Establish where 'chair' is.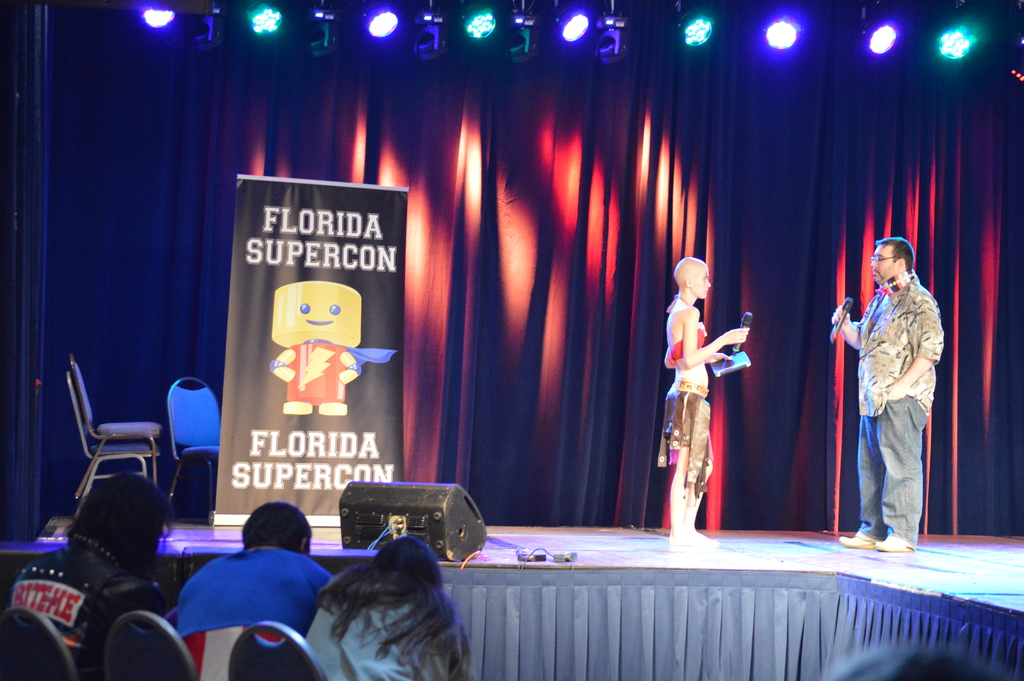
Established at detection(0, 603, 80, 680).
